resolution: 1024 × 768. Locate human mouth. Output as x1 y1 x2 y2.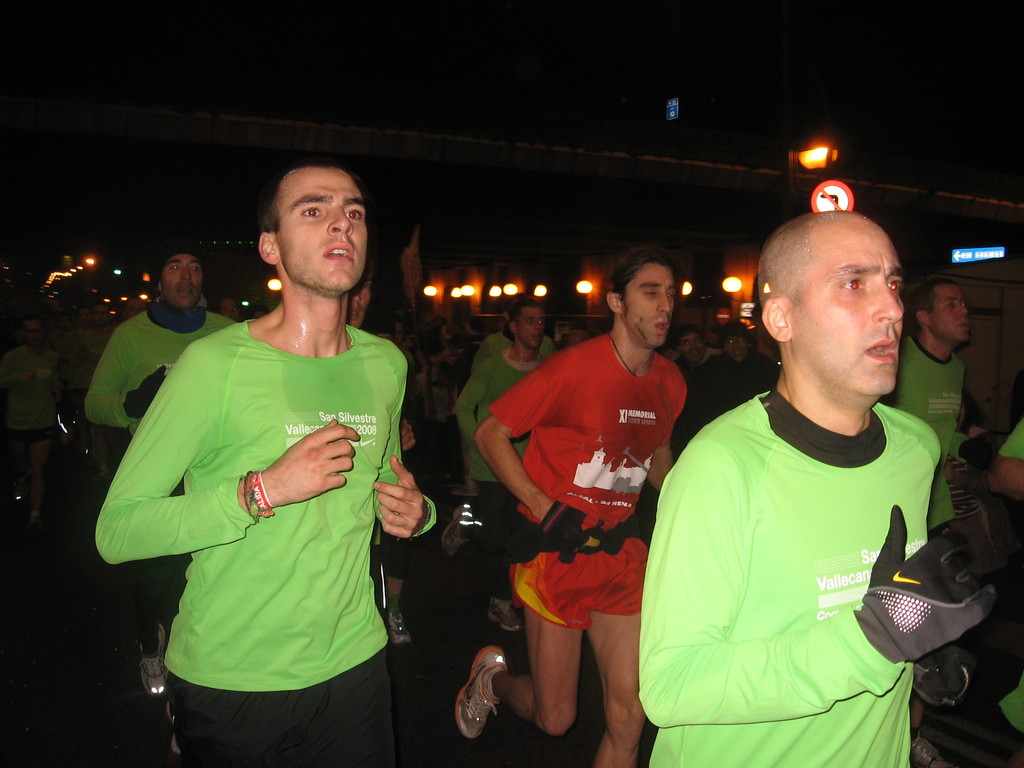
953 321 974 331.
